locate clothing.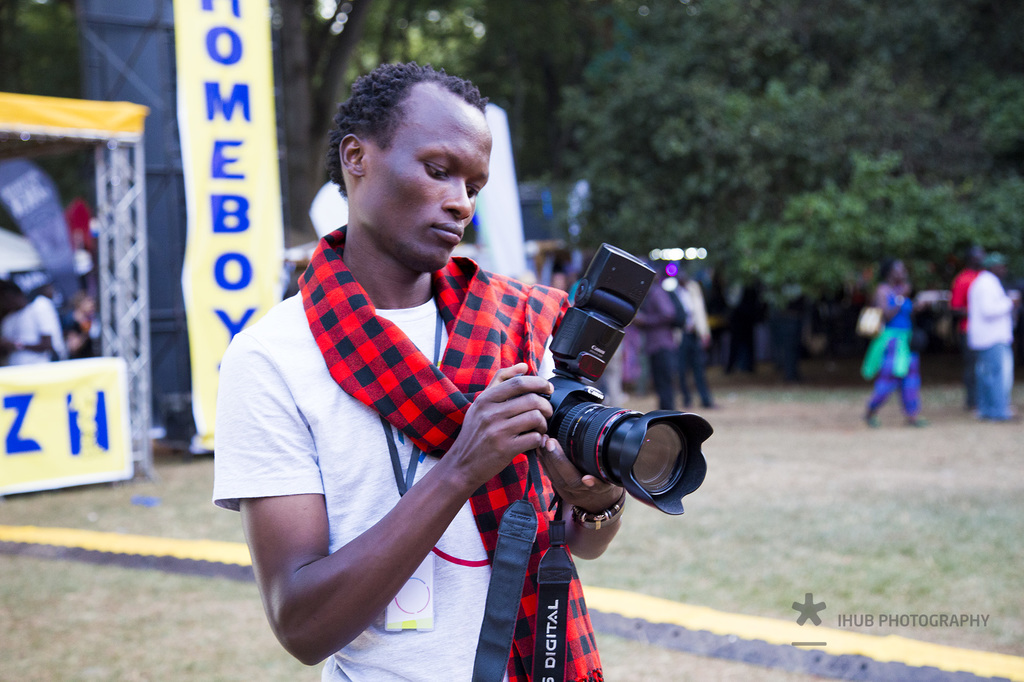
Bounding box: <box>214,226,597,681</box>.
